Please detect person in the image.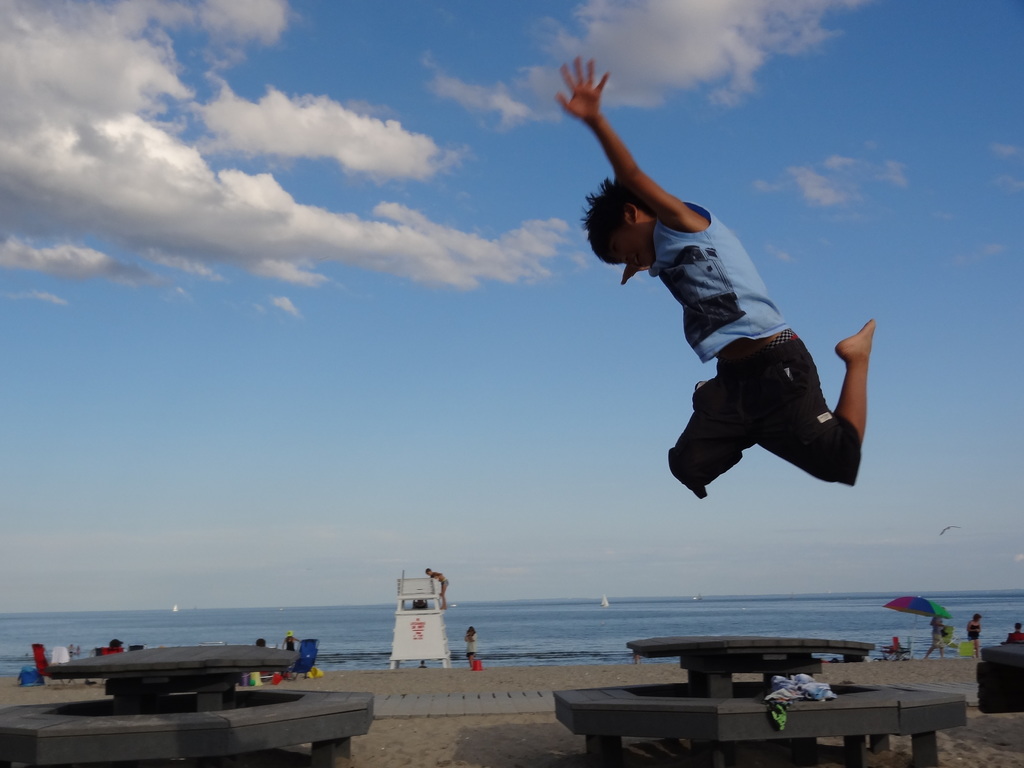
109:637:123:659.
